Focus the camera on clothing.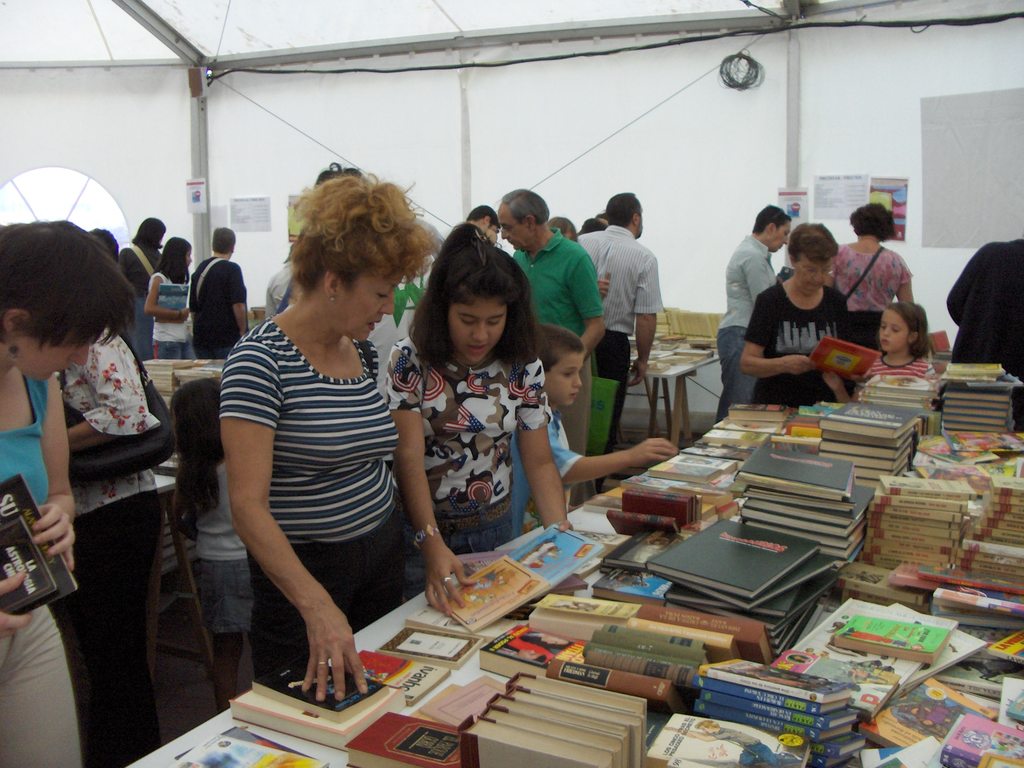
Focus region: bbox=(509, 227, 598, 497).
